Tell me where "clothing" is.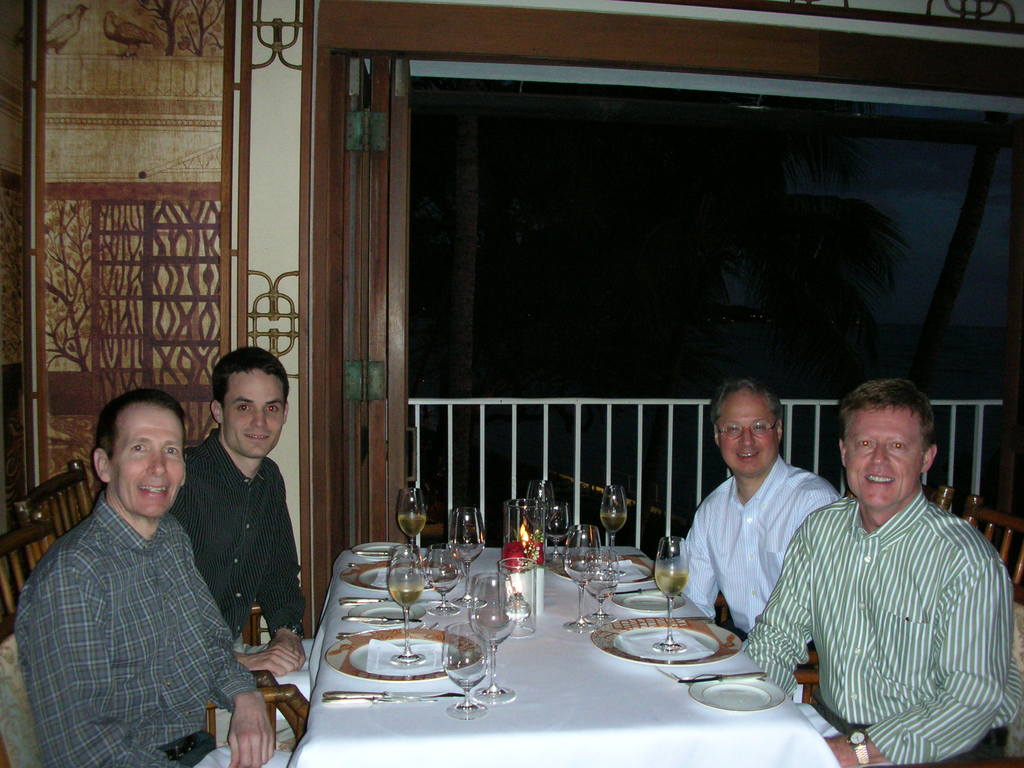
"clothing" is at detection(680, 454, 841, 704).
